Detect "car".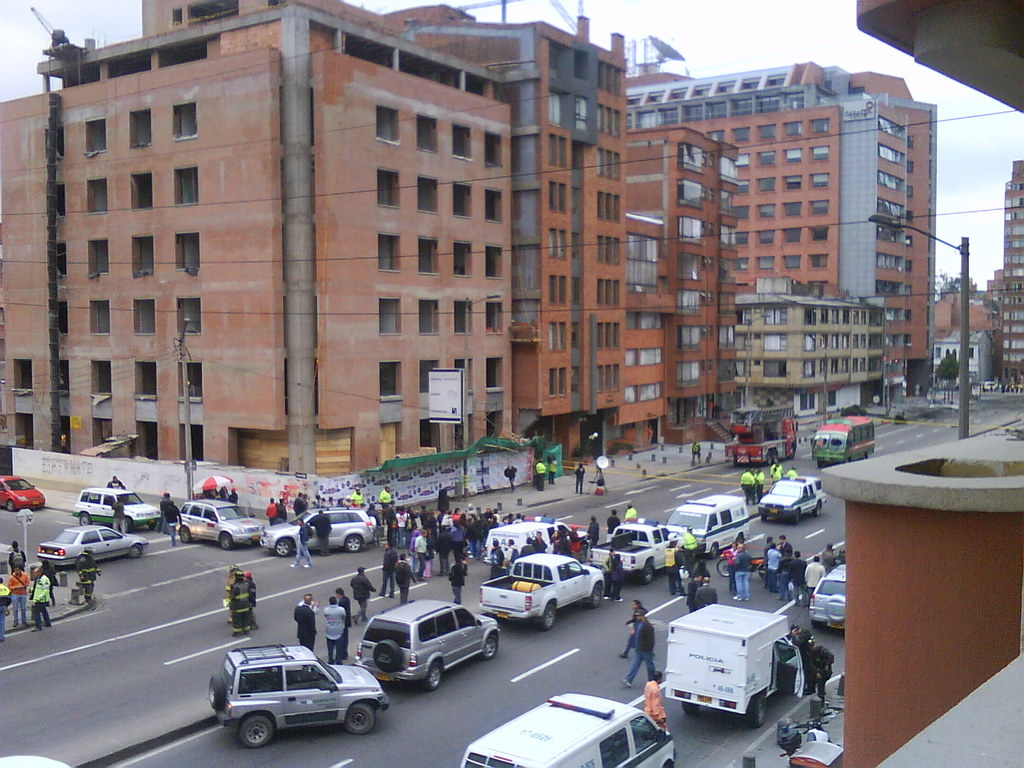
Detected at select_region(201, 648, 387, 745).
